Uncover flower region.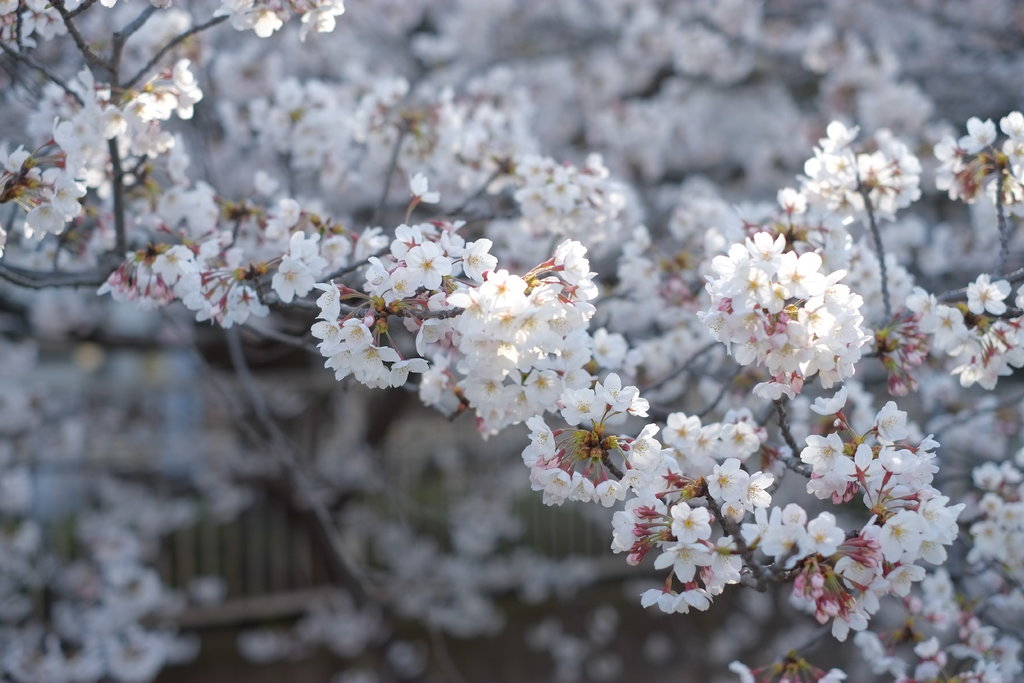
Uncovered: 525/461/553/507.
